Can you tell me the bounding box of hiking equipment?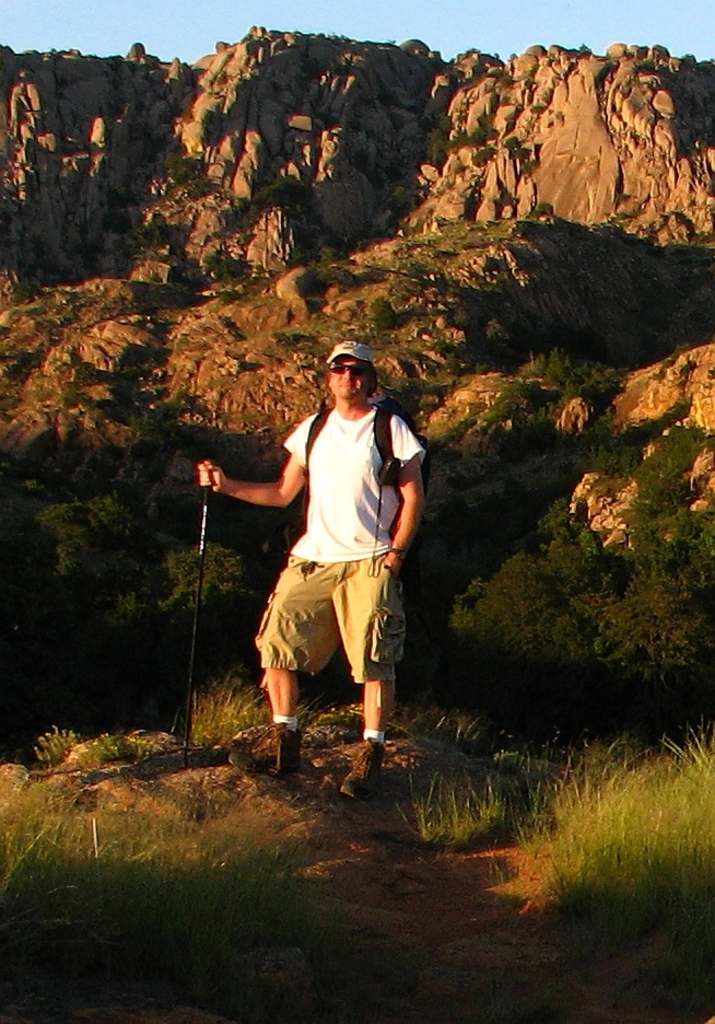
(left=215, top=711, right=302, bottom=789).
